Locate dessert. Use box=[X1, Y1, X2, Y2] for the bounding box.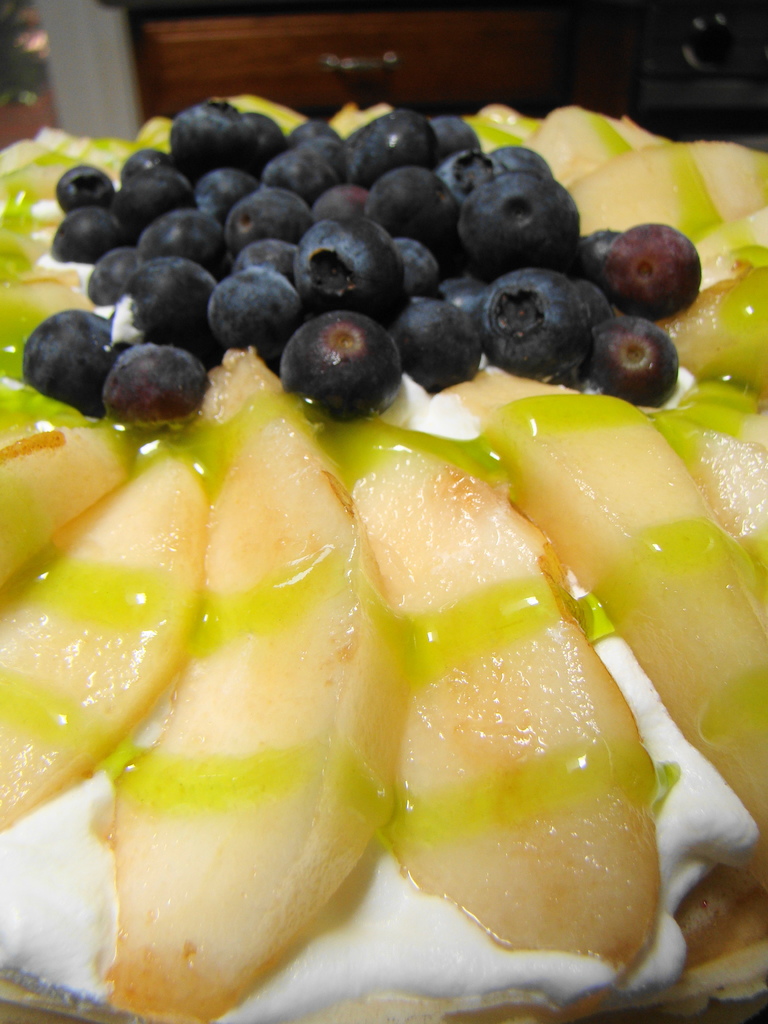
box=[316, 414, 669, 960].
